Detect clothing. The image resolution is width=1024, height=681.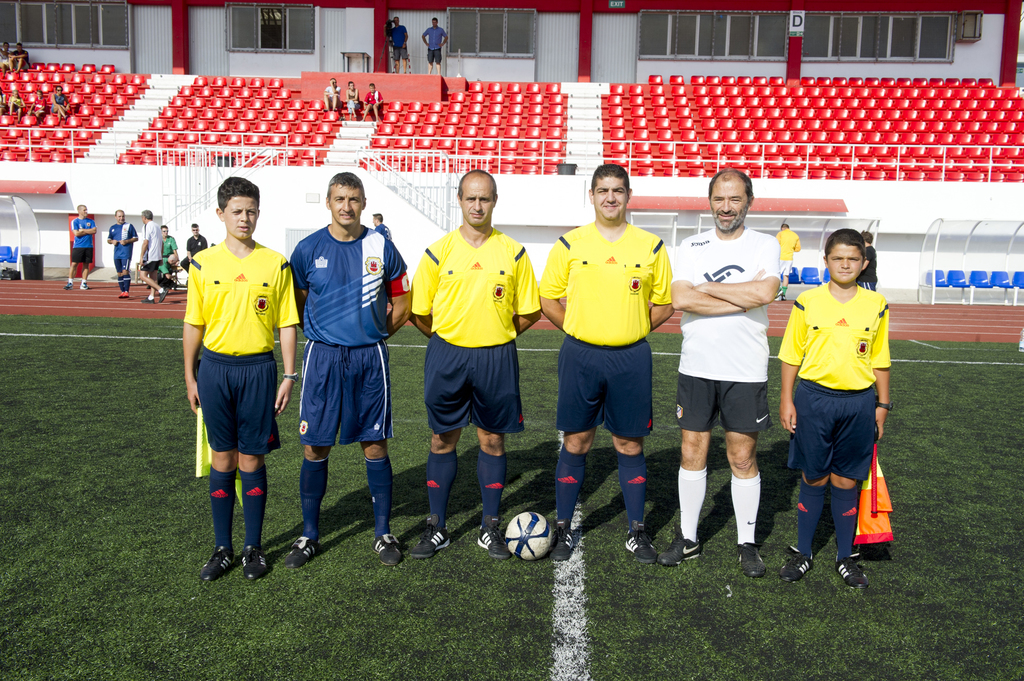
<box>776,227,802,298</box>.
